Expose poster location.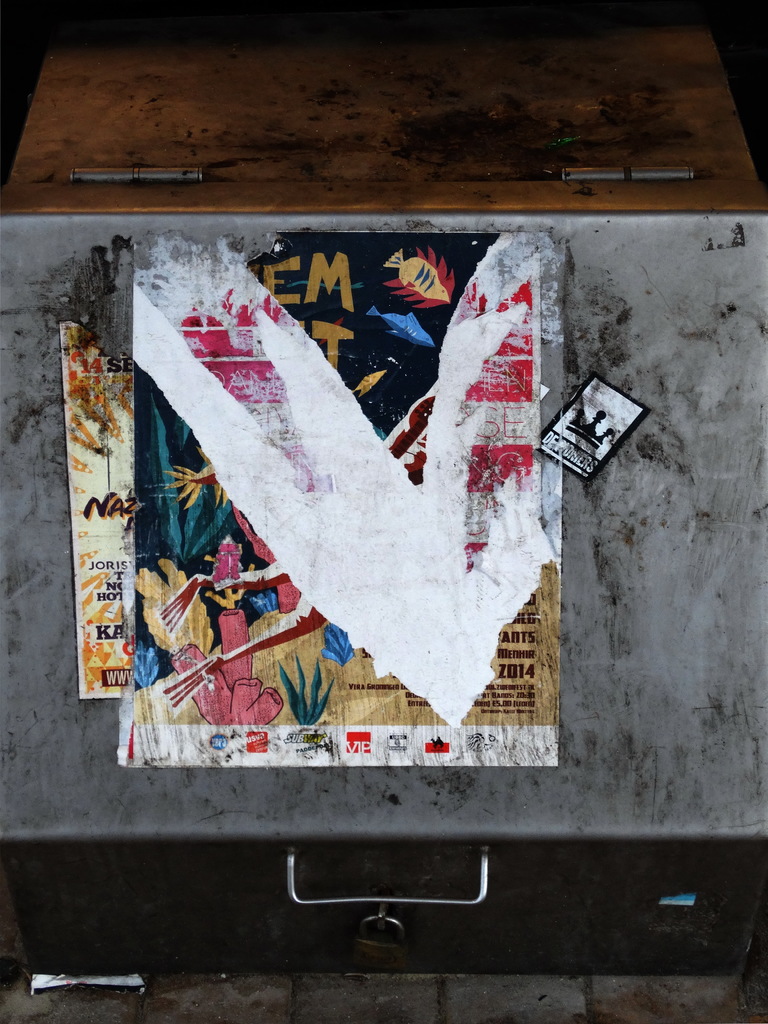
Exposed at <box>132,228,561,772</box>.
